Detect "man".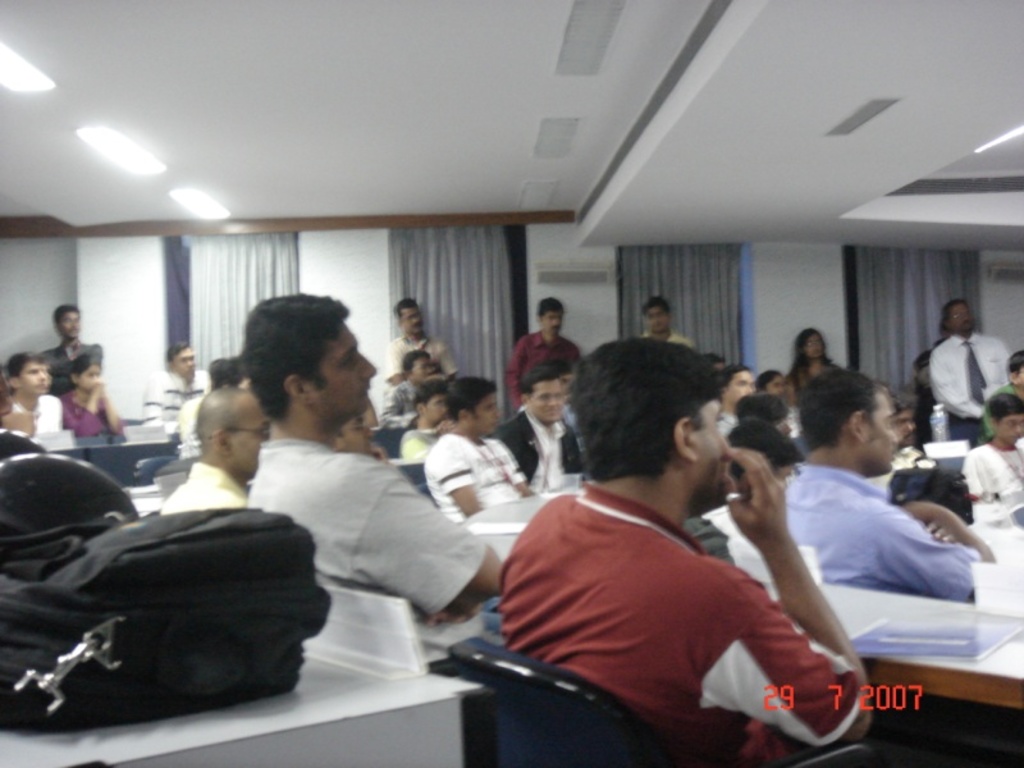
Detected at {"left": 142, "top": 339, "right": 216, "bottom": 429}.
